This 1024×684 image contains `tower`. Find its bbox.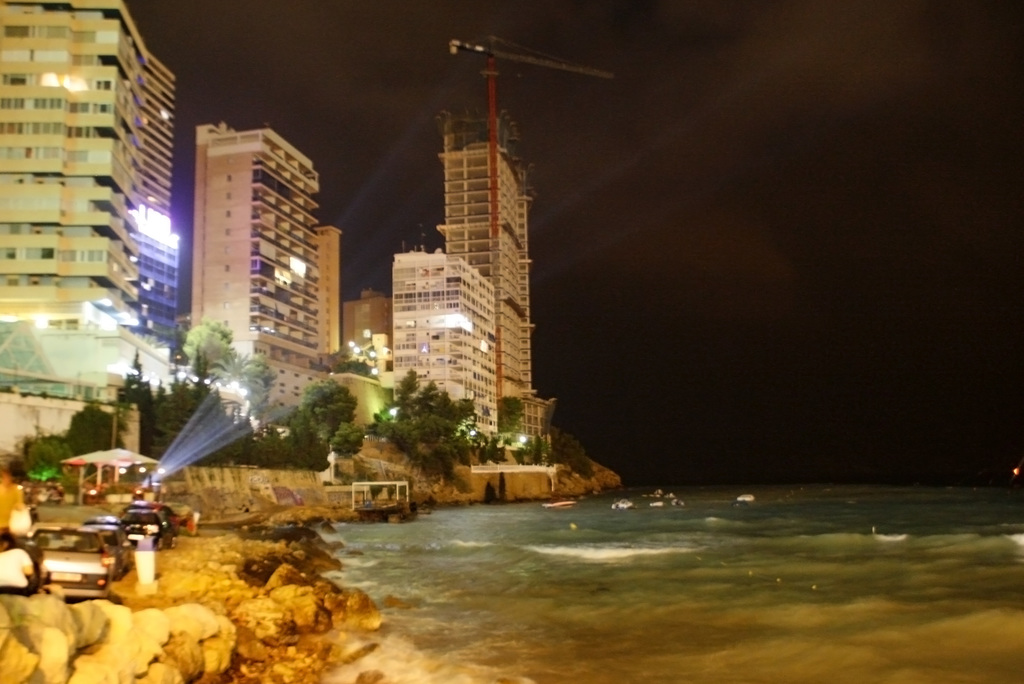
[left=136, top=40, right=181, bottom=350].
